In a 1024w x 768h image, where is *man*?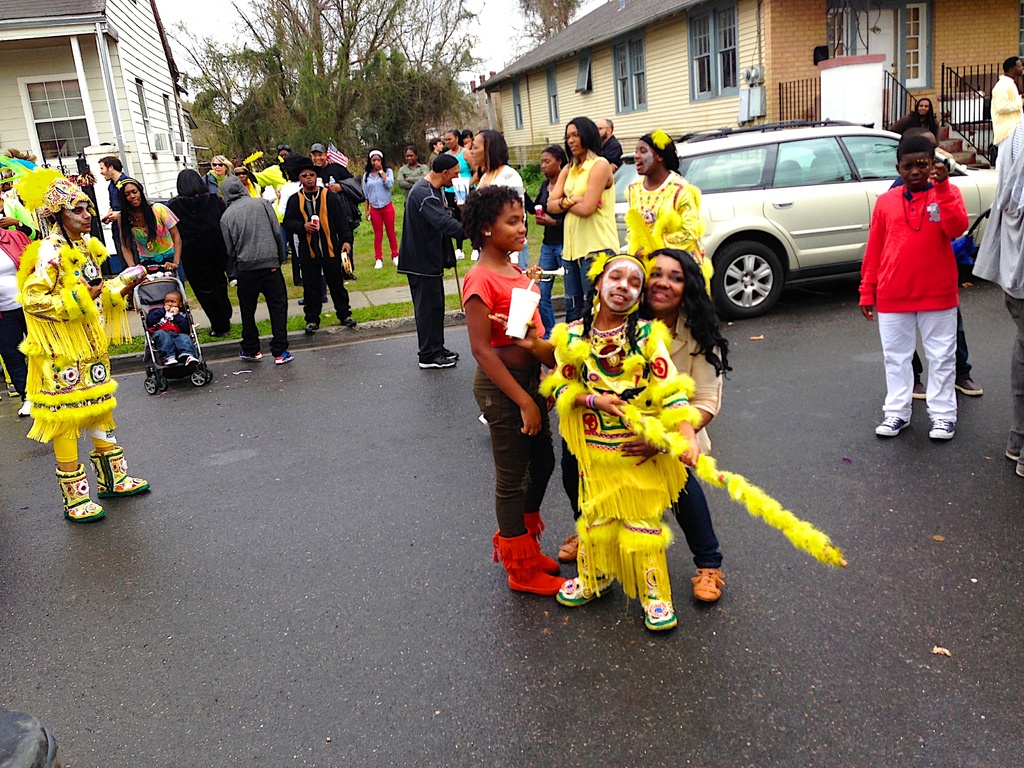
select_region(166, 167, 226, 337).
